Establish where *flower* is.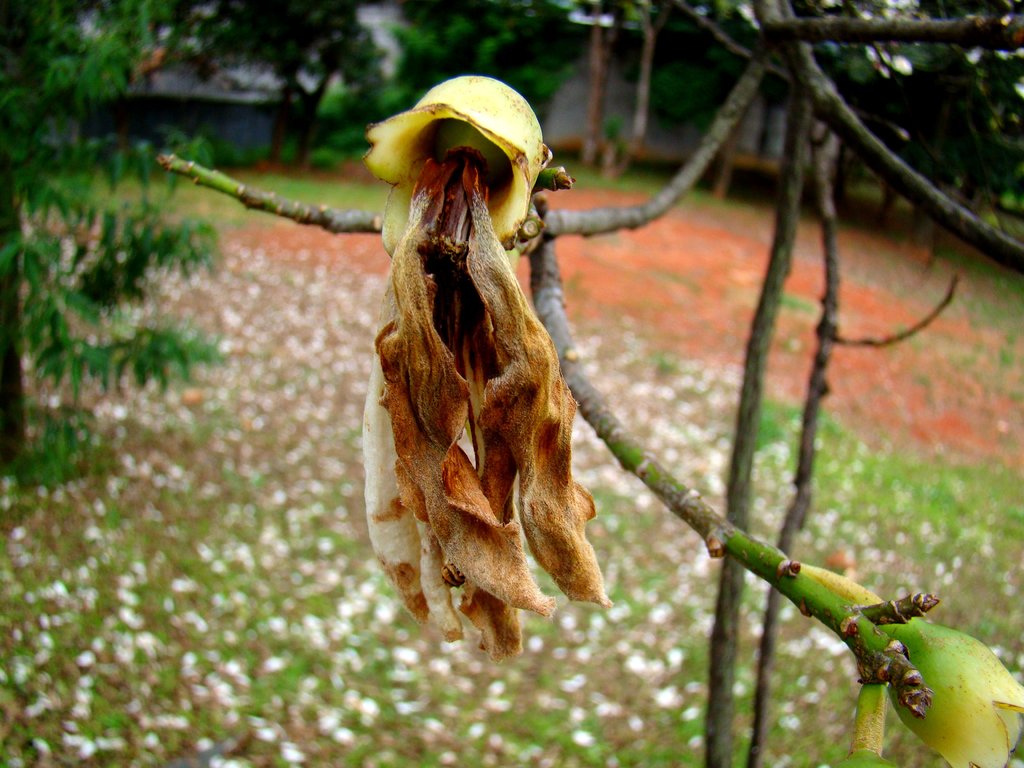
Established at x1=327 y1=0 x2=652 y2=679.
